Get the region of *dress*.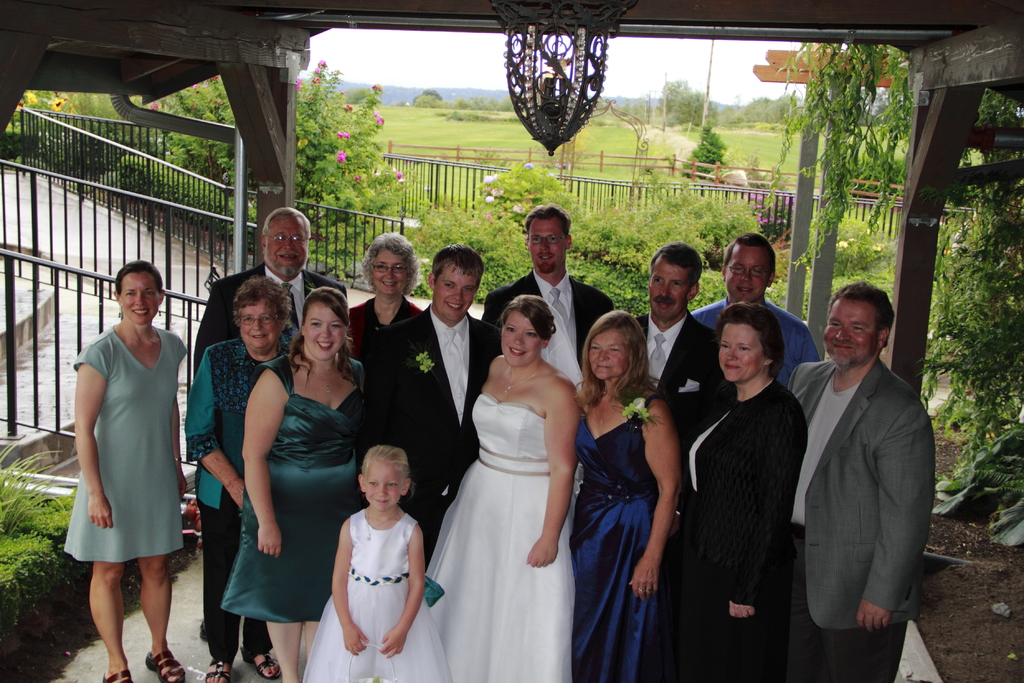
425 393 576 682.
